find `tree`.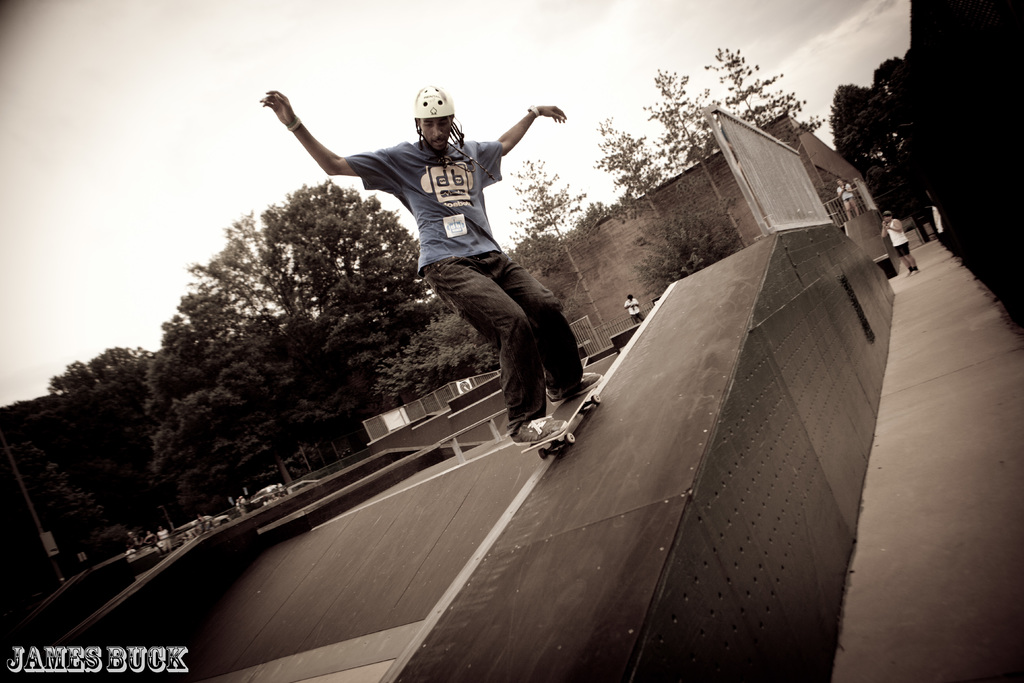
BBox(601, 120, 692, 274).
